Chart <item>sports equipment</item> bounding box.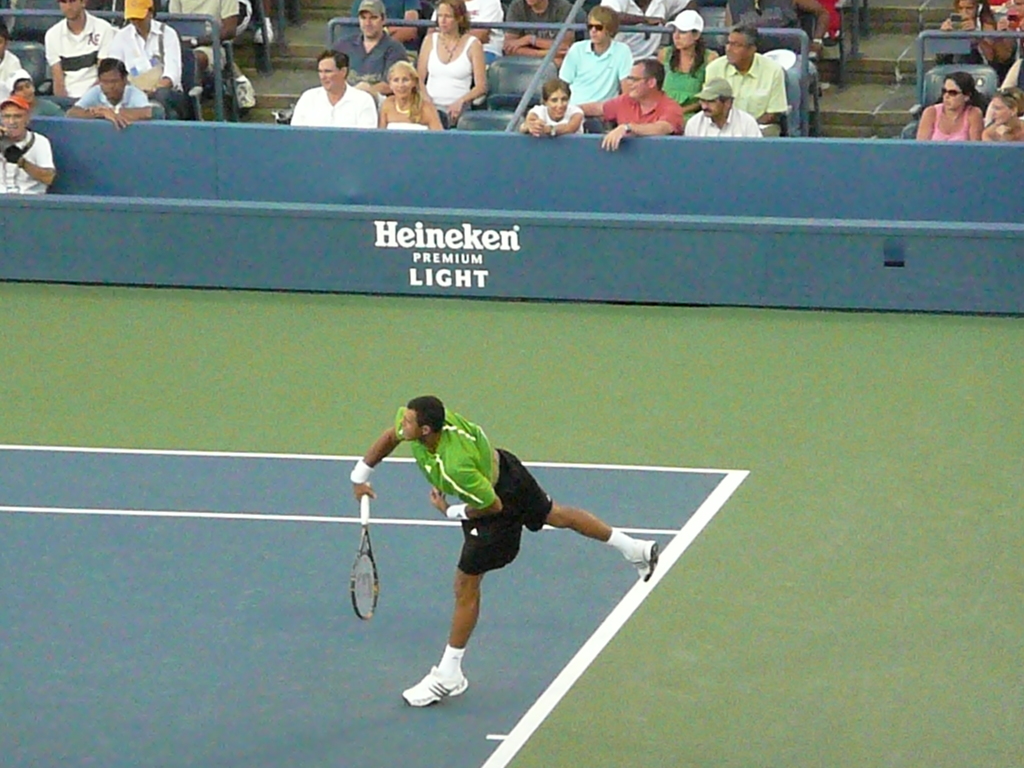
Charted: crop(403, 665, 468, 707).
